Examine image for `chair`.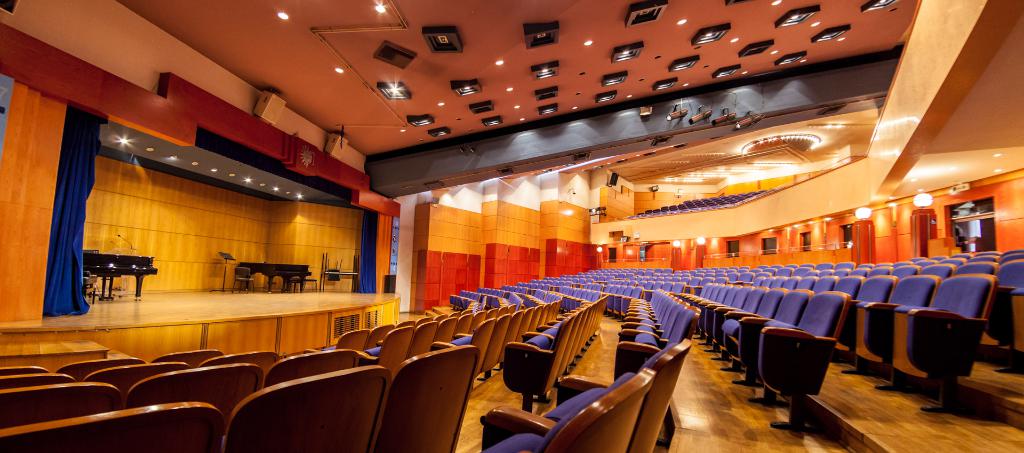
Examination result: bbox(305, 327, 367, 352).
